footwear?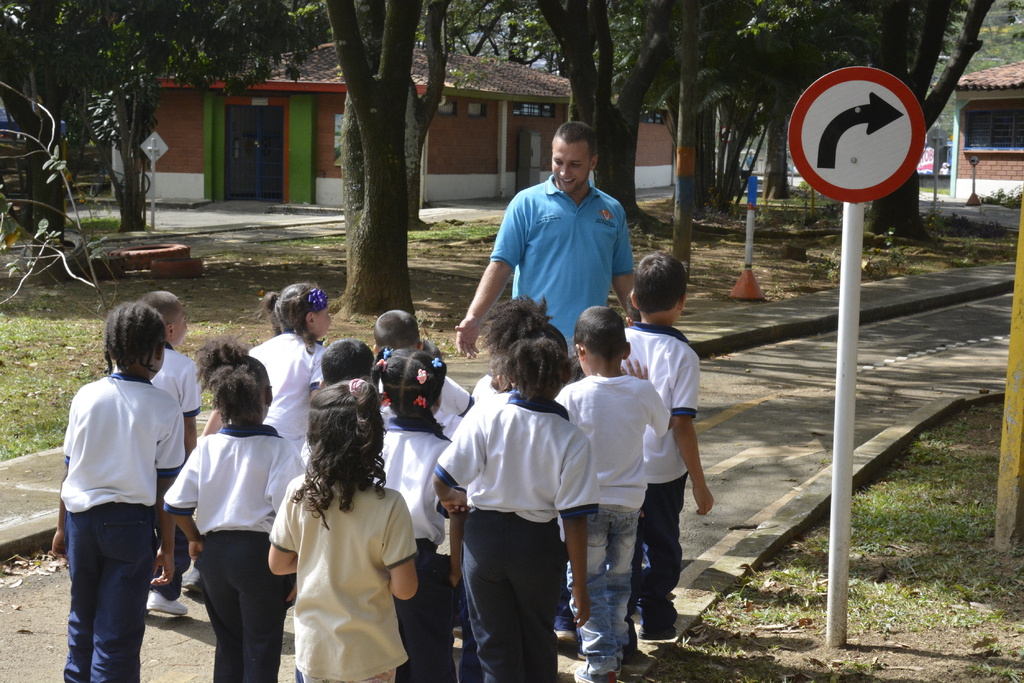
region(547, 625, 575, 654)
